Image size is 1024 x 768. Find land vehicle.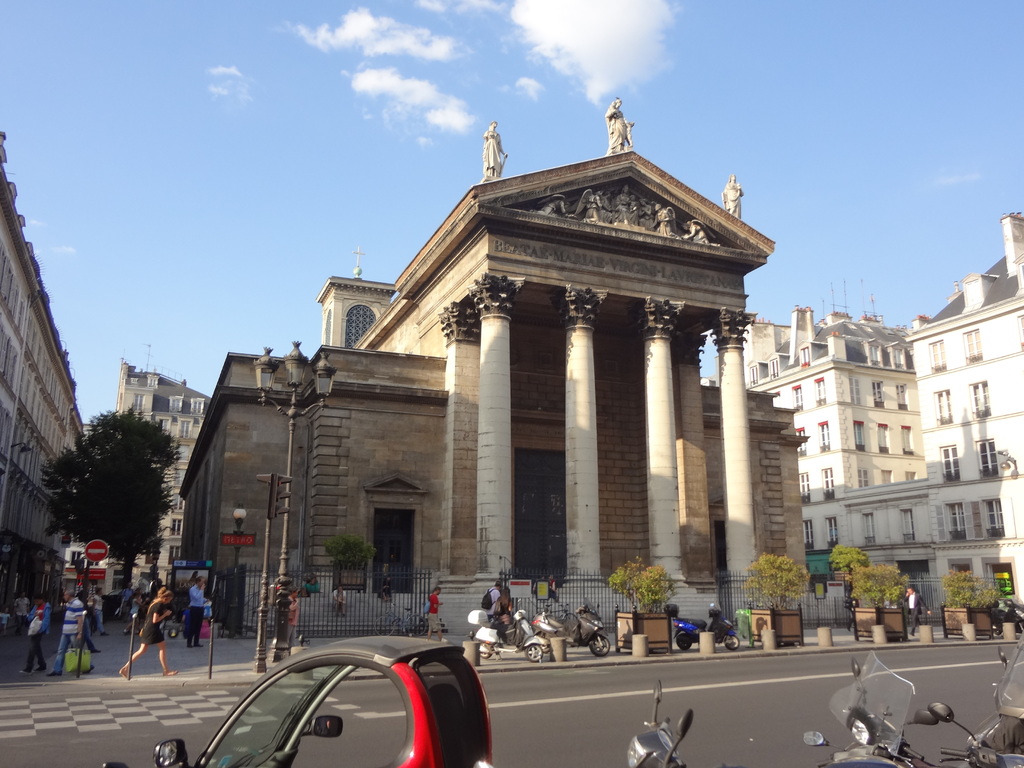
<bbox>966, 631, 1023, 751</bbox>.
